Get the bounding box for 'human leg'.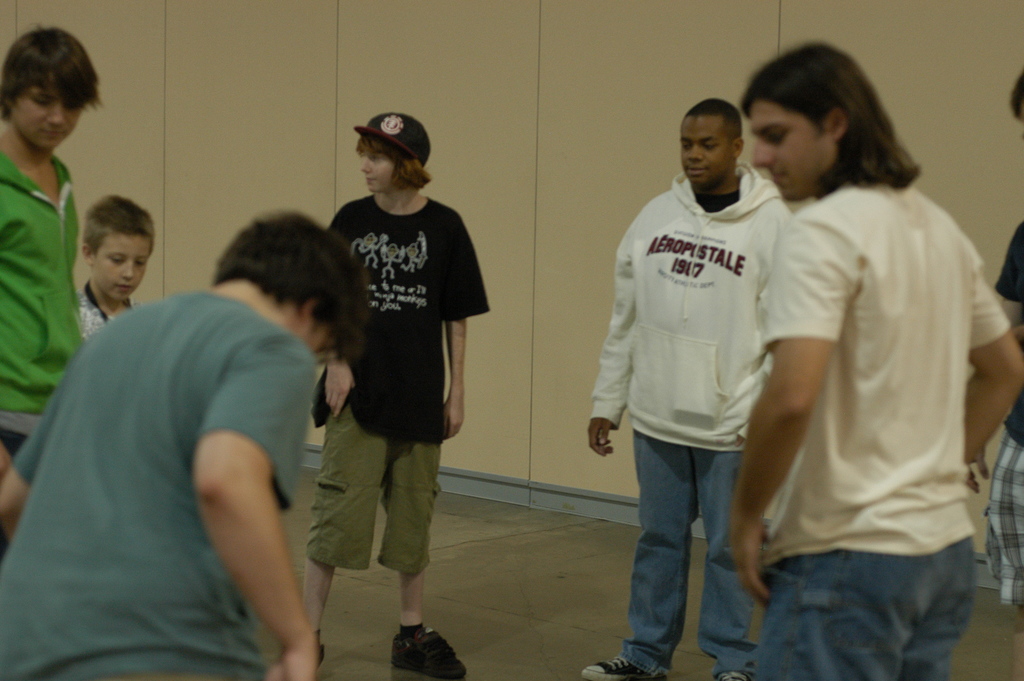
899 541 985 680.
